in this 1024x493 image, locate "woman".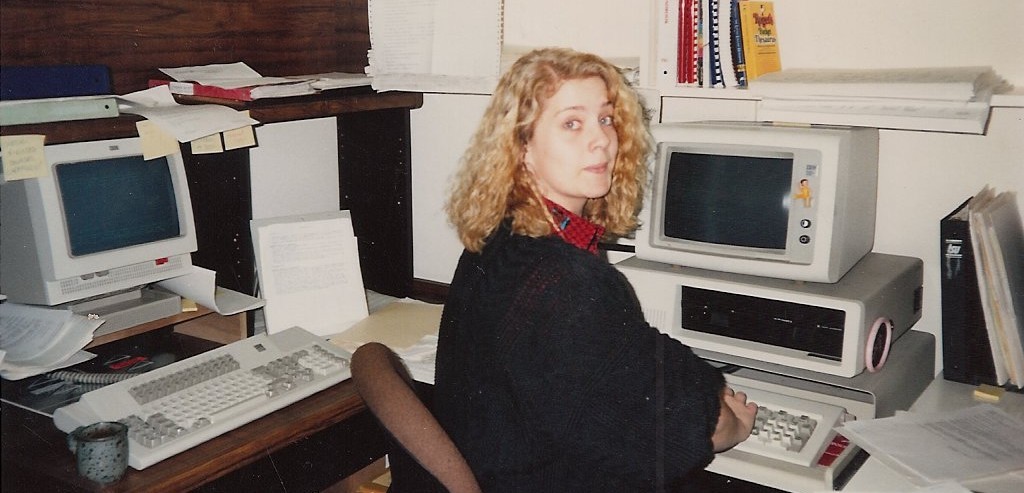
Bounding box: (x1=406, y1=50, x2=704, y2=492).
